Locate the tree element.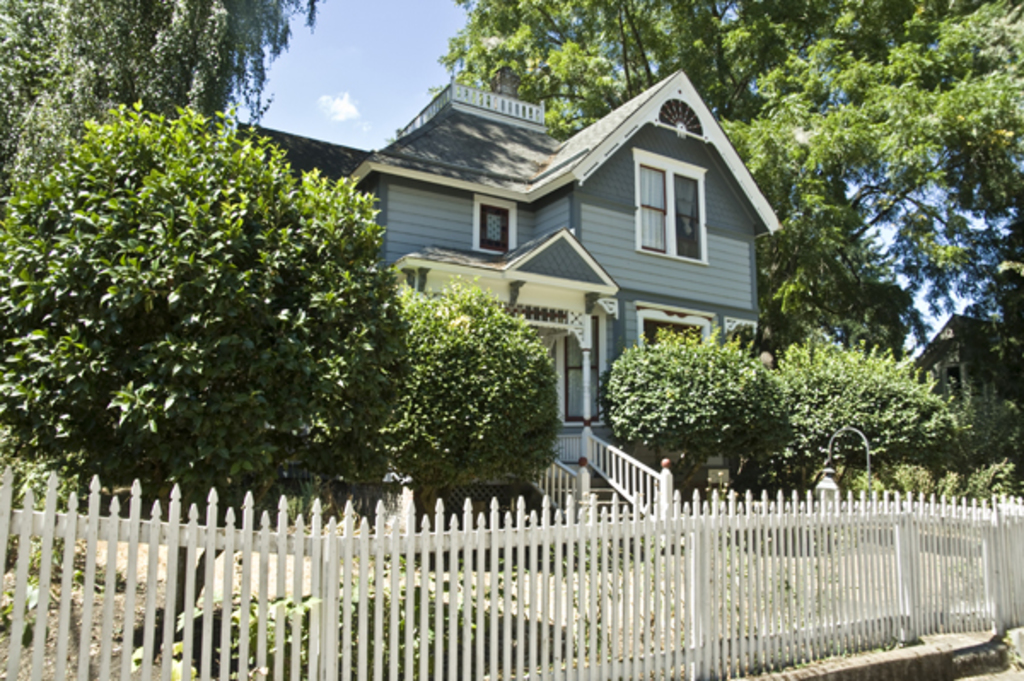
Element bbox: <box>0,0,326,217</box>.
